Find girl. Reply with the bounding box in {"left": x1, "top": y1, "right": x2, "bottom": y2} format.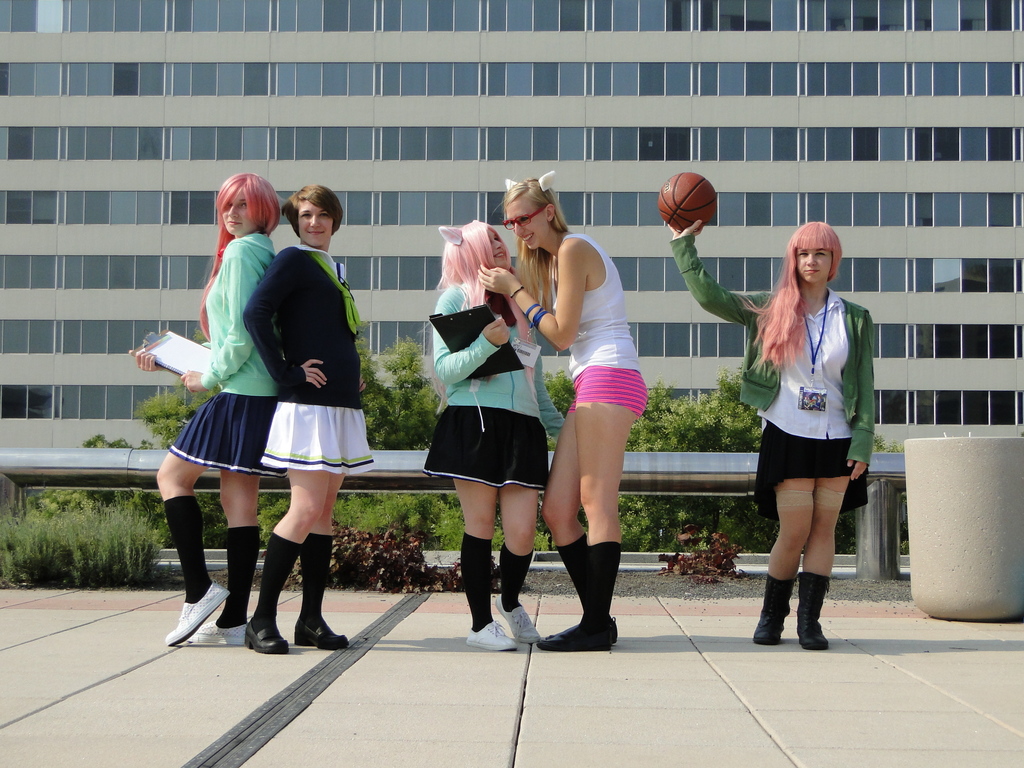
{"left": 246, "top": 182, "right": 381, "bottom": 657}.
